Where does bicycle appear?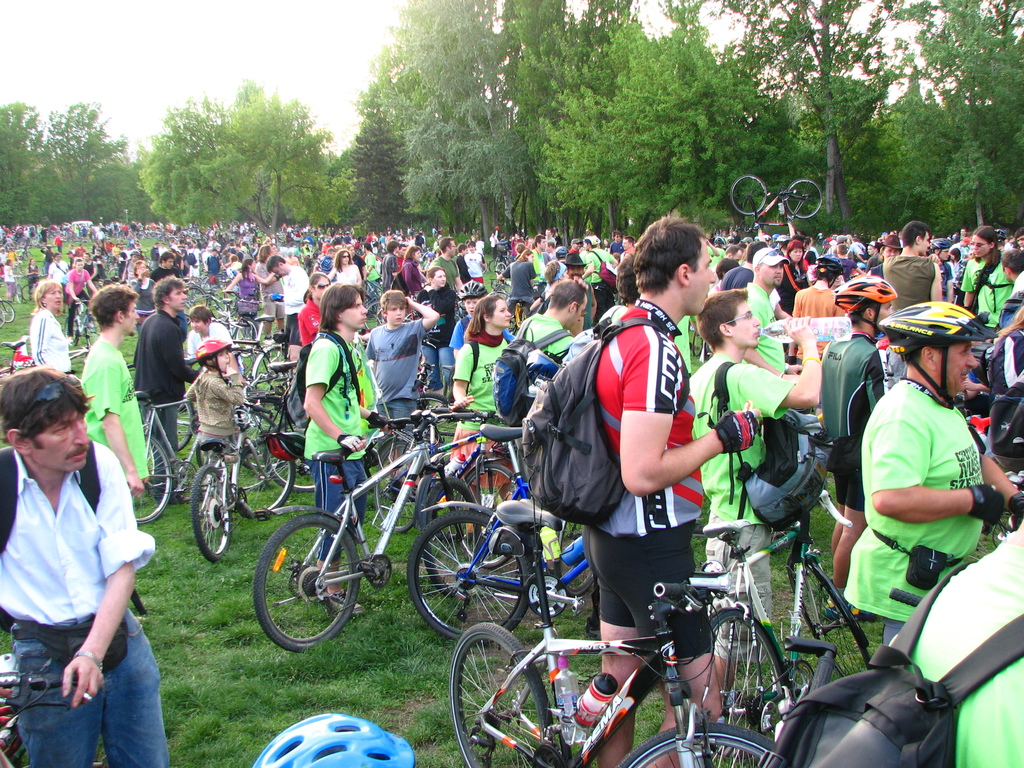
Appears at <region>189, 398, 296, 566</region>.
